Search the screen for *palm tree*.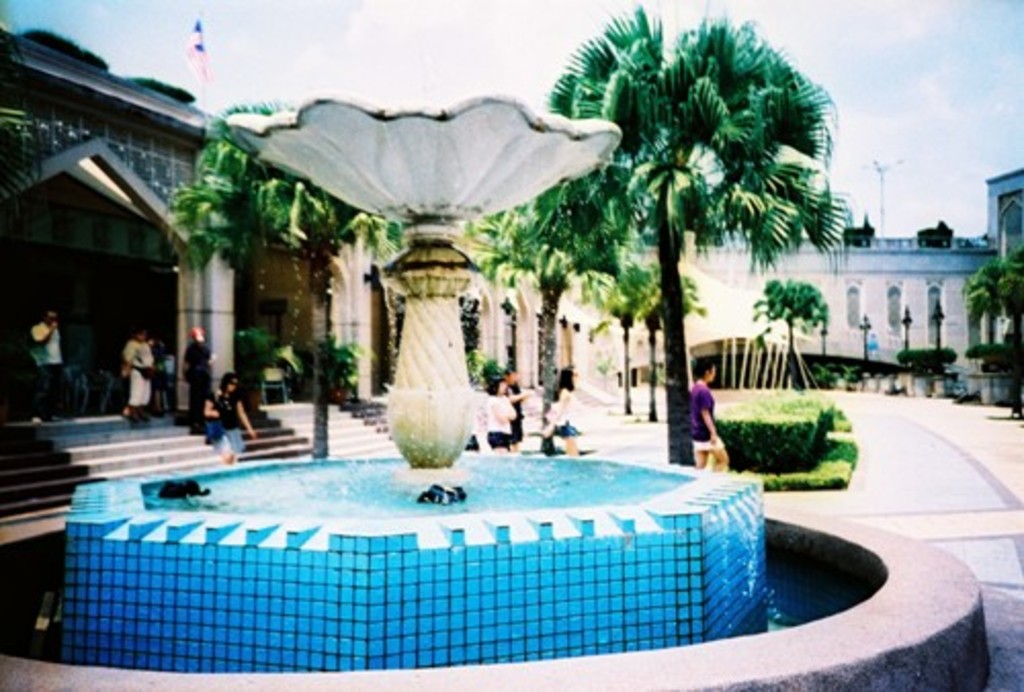
Found at left=543, top=0, right=836, bottom=483.
